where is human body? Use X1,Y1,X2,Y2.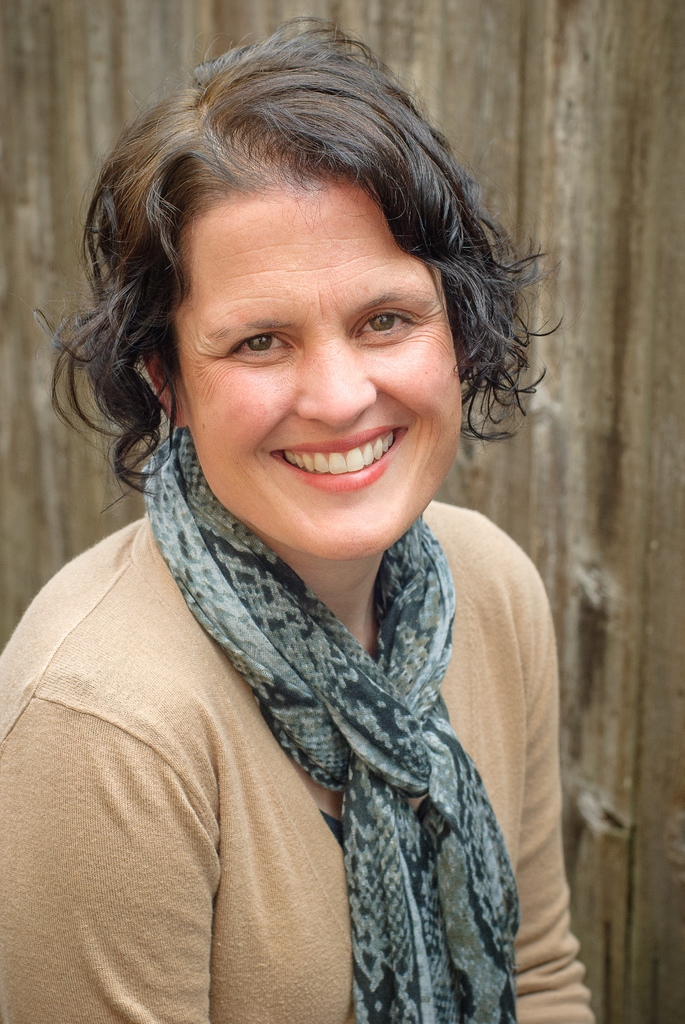
6,24,610,1021.
